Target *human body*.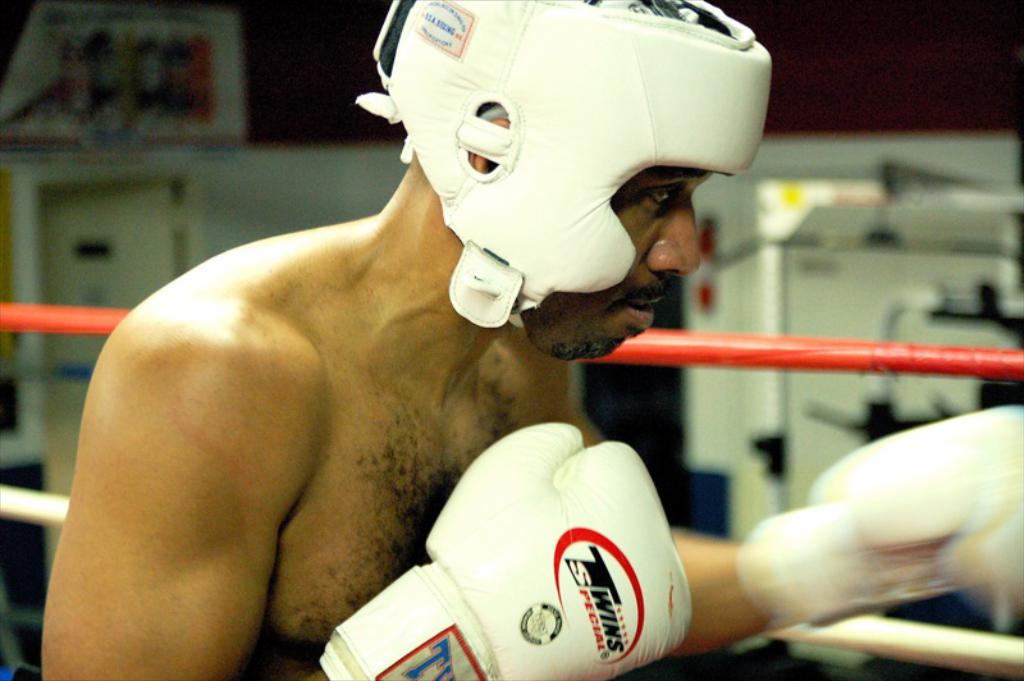
Target region: <bbox>78, 0, 849, 680</bbox>.
